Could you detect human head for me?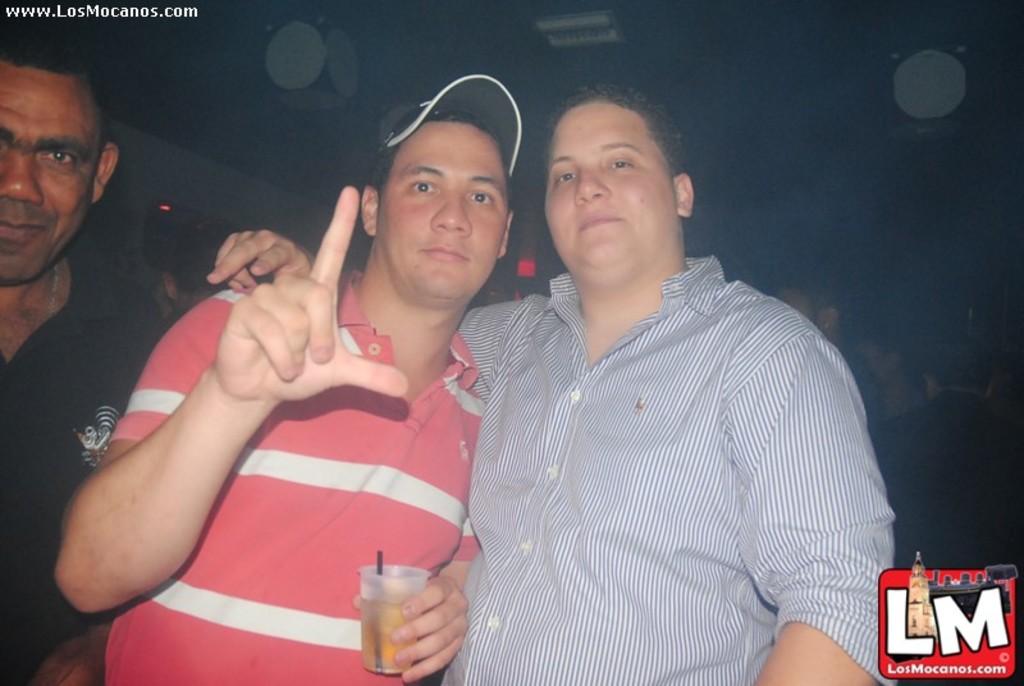
Detection result: 0 31 119 289.
